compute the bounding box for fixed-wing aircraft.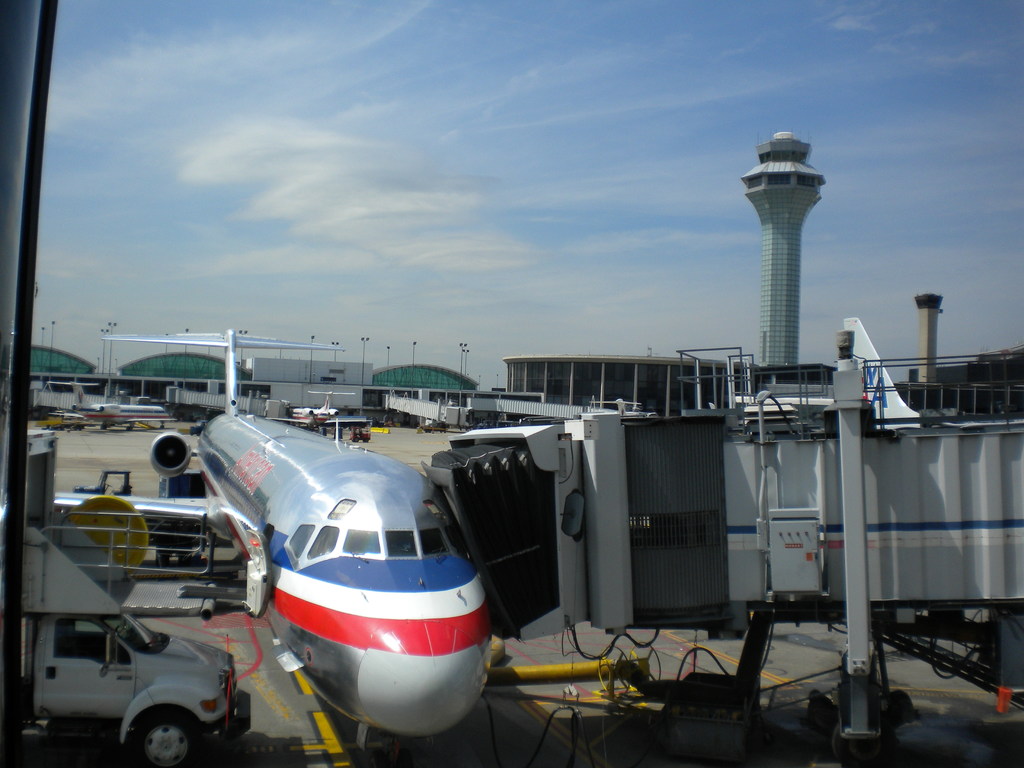
102, 328, 515, 759.
